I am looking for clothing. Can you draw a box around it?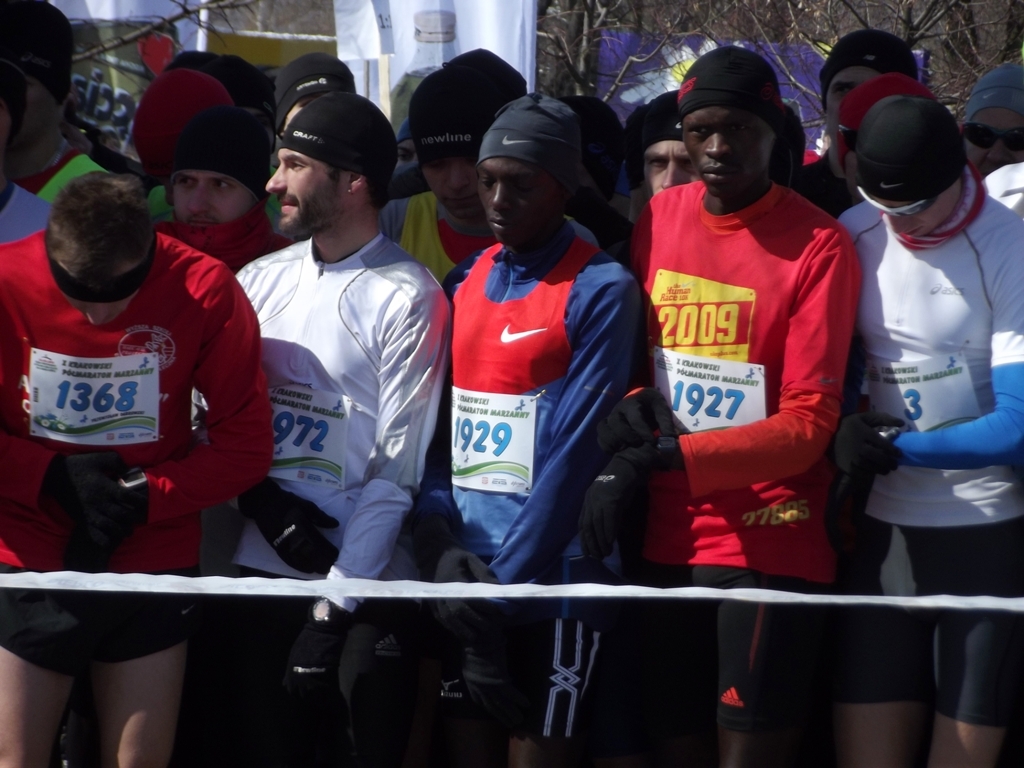
Sure, the bounding box is crop(631, 563, 812, 736).
